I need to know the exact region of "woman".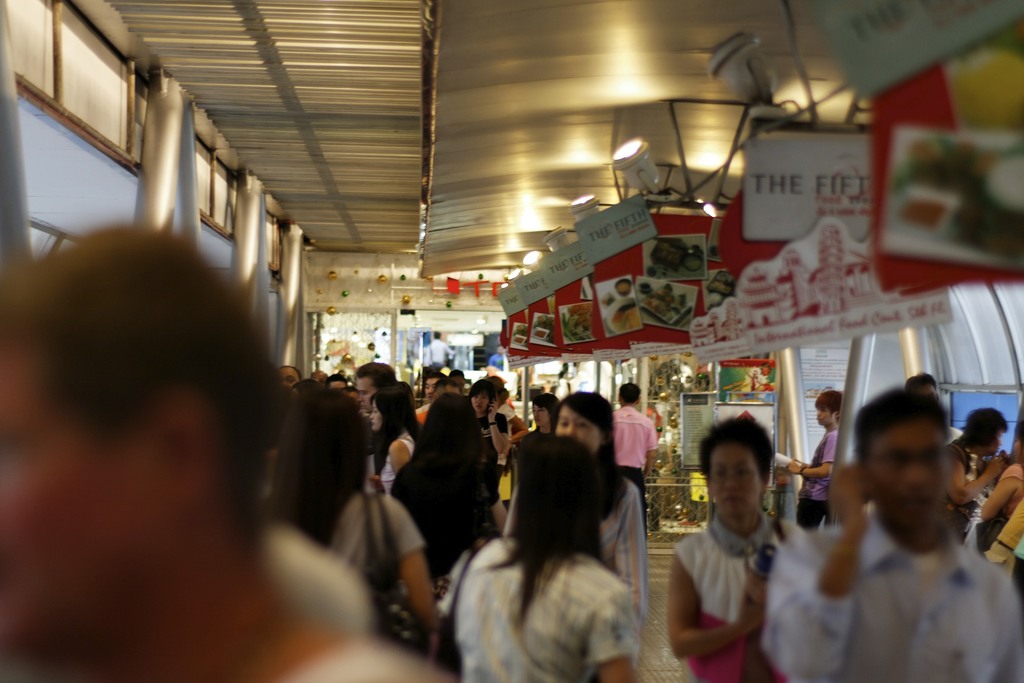
Region: [451,433,643,682].
